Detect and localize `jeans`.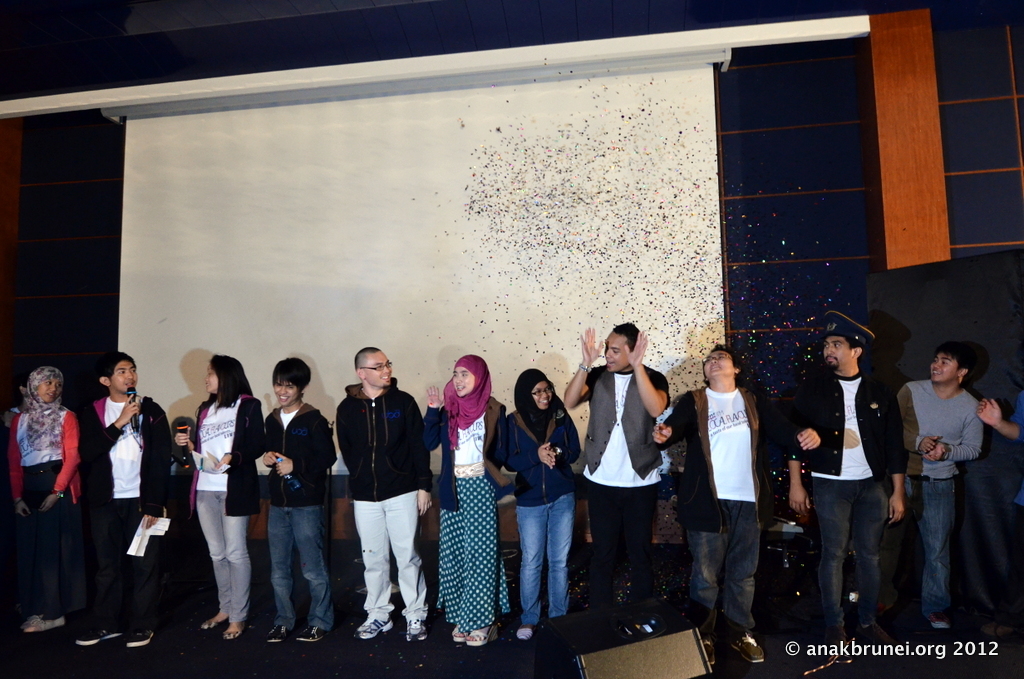
Localized at box=[251, 480, 332, 661].
